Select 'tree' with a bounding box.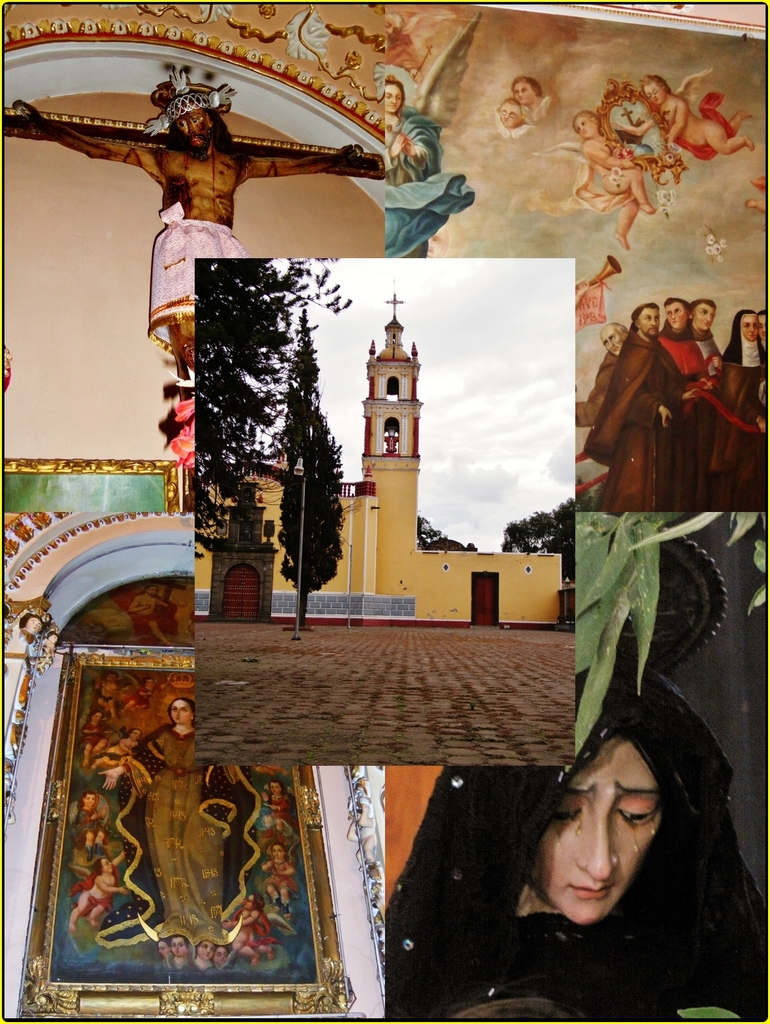
(left=417, top=515, right=480, bottom=550).
